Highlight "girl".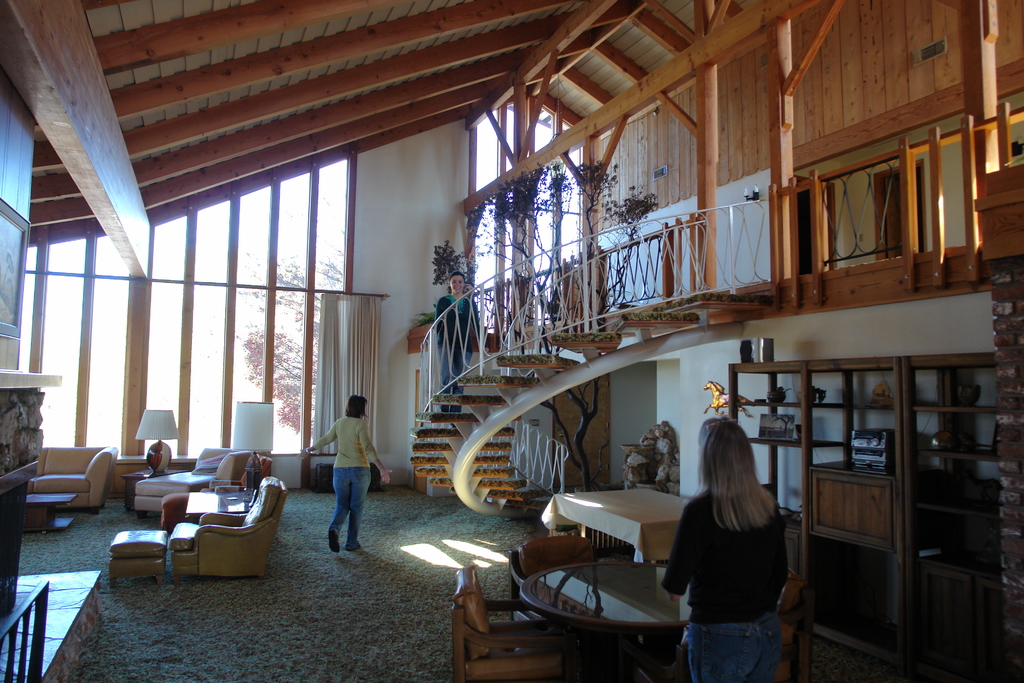
Highlighted region: {"x1": 298, "y1": 394, "x2": 399, "y2": 555}.
